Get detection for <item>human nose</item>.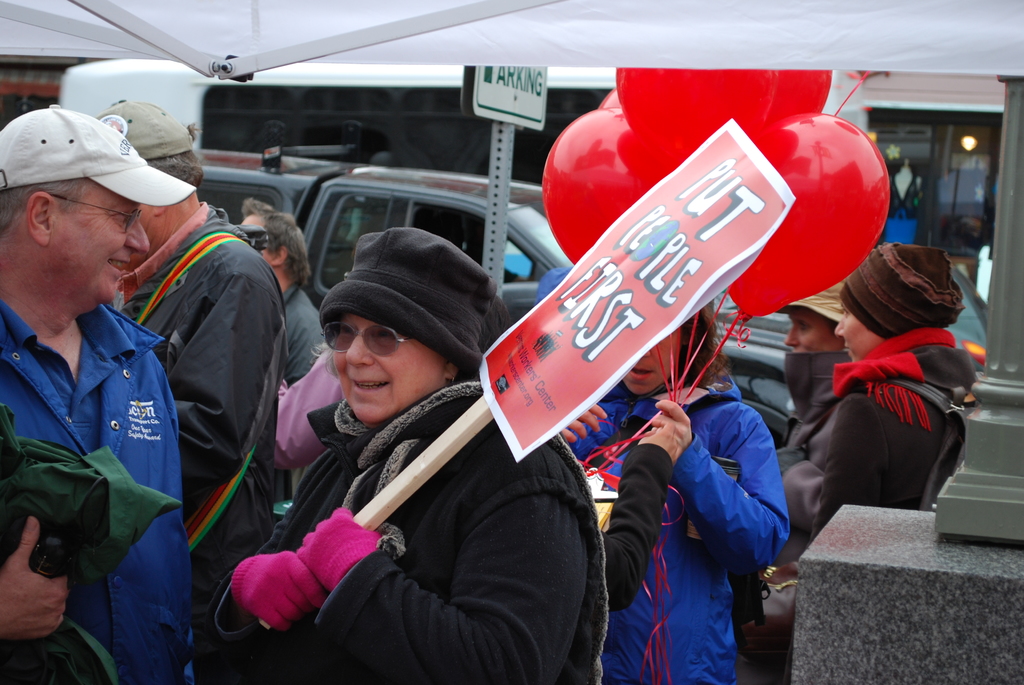
Detection: <box>124,217,149,251</box>.
